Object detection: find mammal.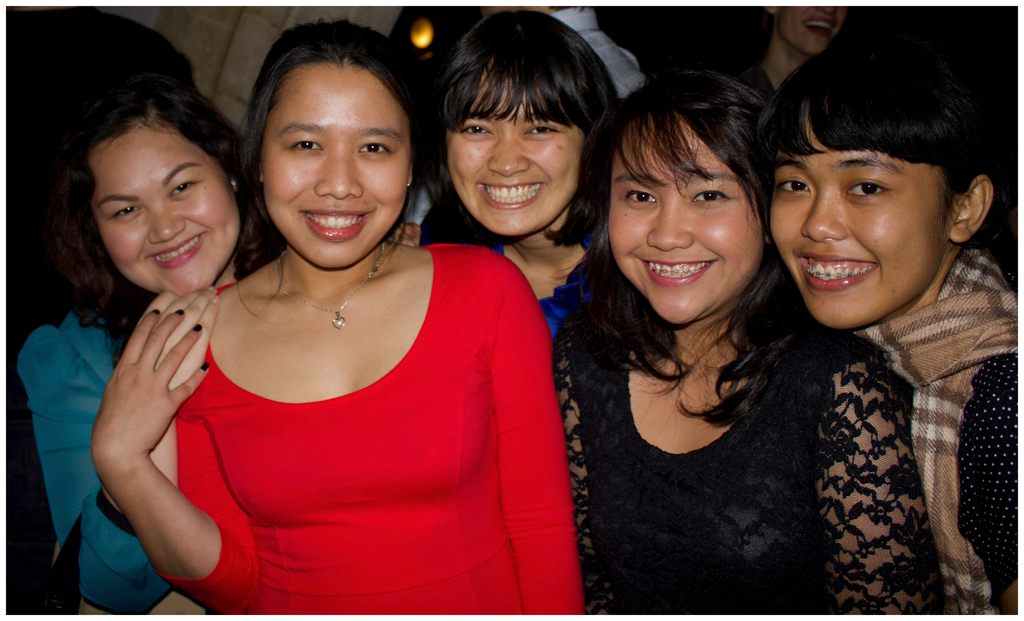
box=[0, 70, 283, 620].
